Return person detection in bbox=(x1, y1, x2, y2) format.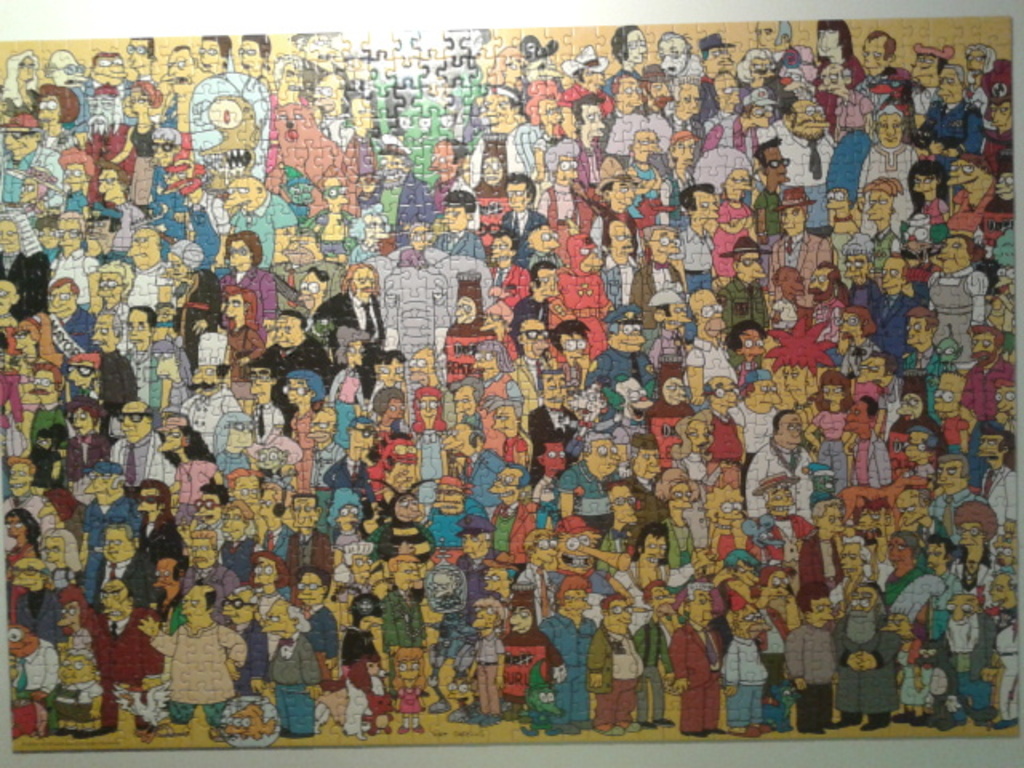
bbox=(923, 590, 992, 741).
